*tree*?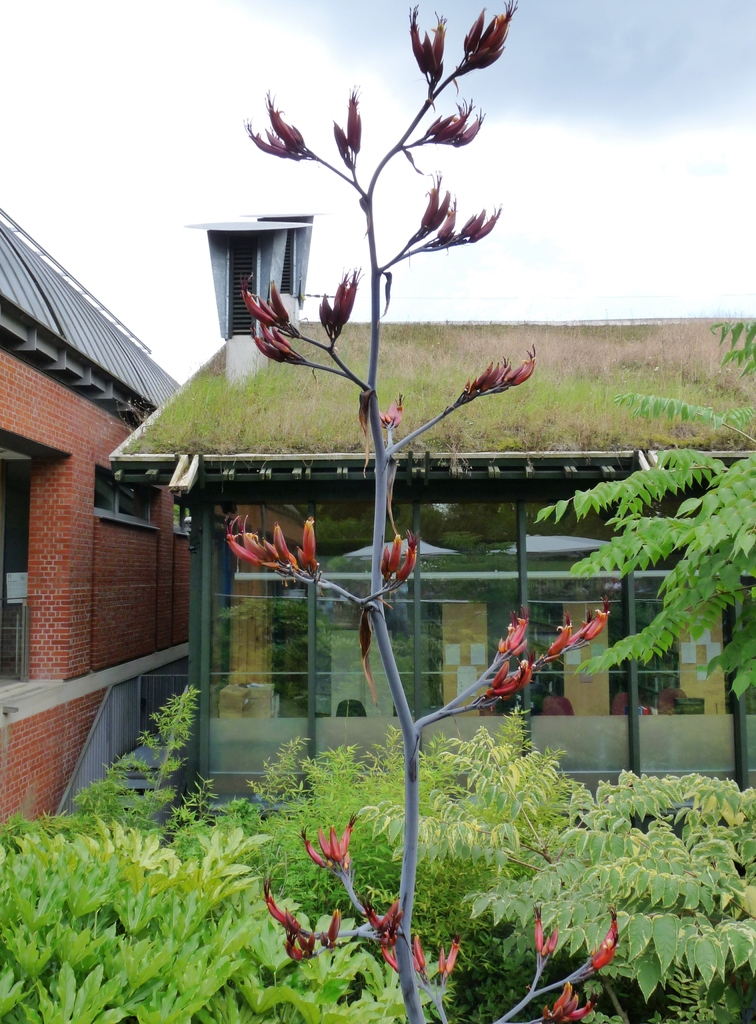
x1=92 y1=0 x2=625 y2=910
